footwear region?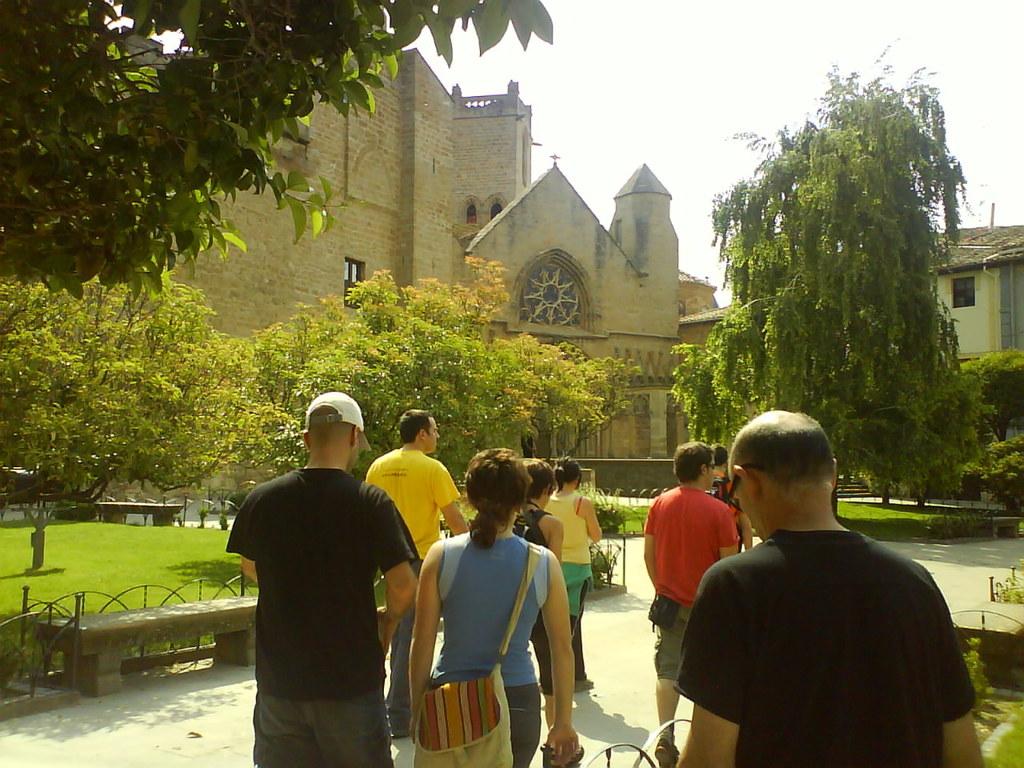
locate(654, 737, 687, 767)
